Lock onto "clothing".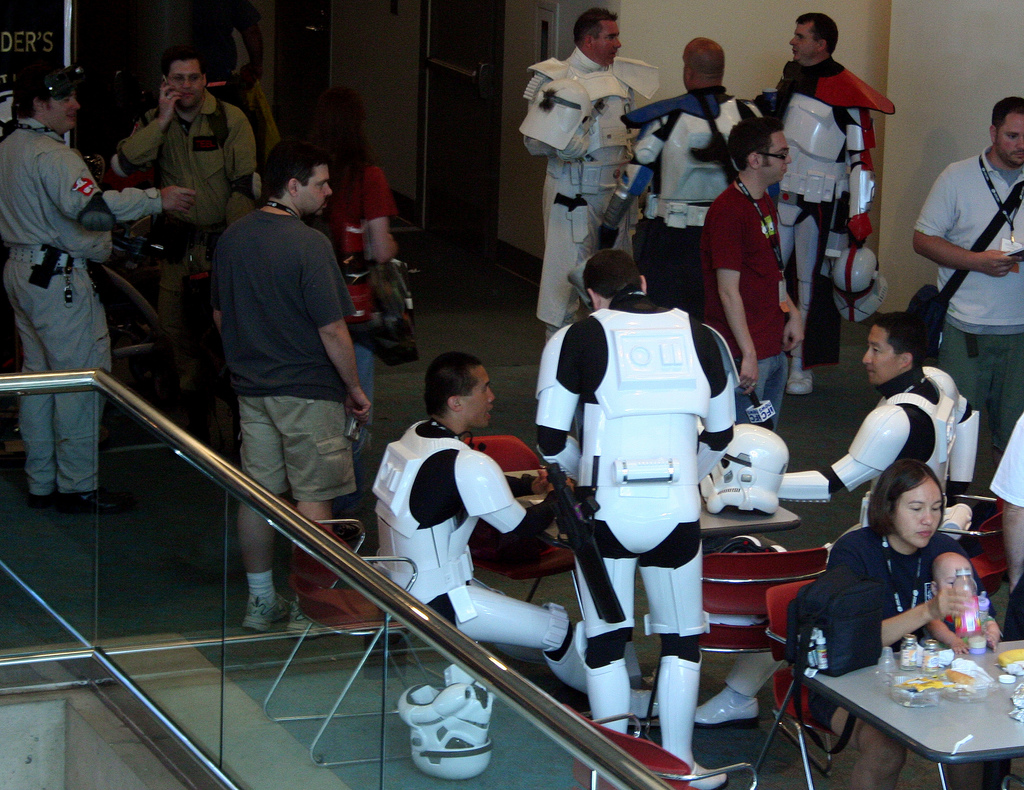
Locked: (209, 211, 365, 506).
